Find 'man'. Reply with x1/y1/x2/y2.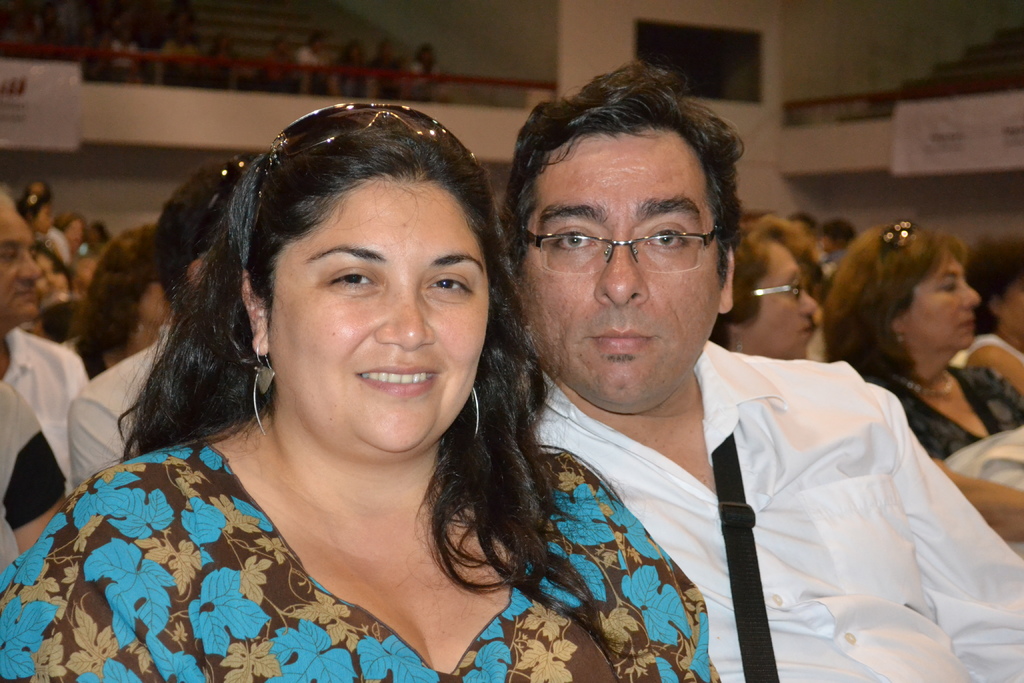
0/195/92/568.
